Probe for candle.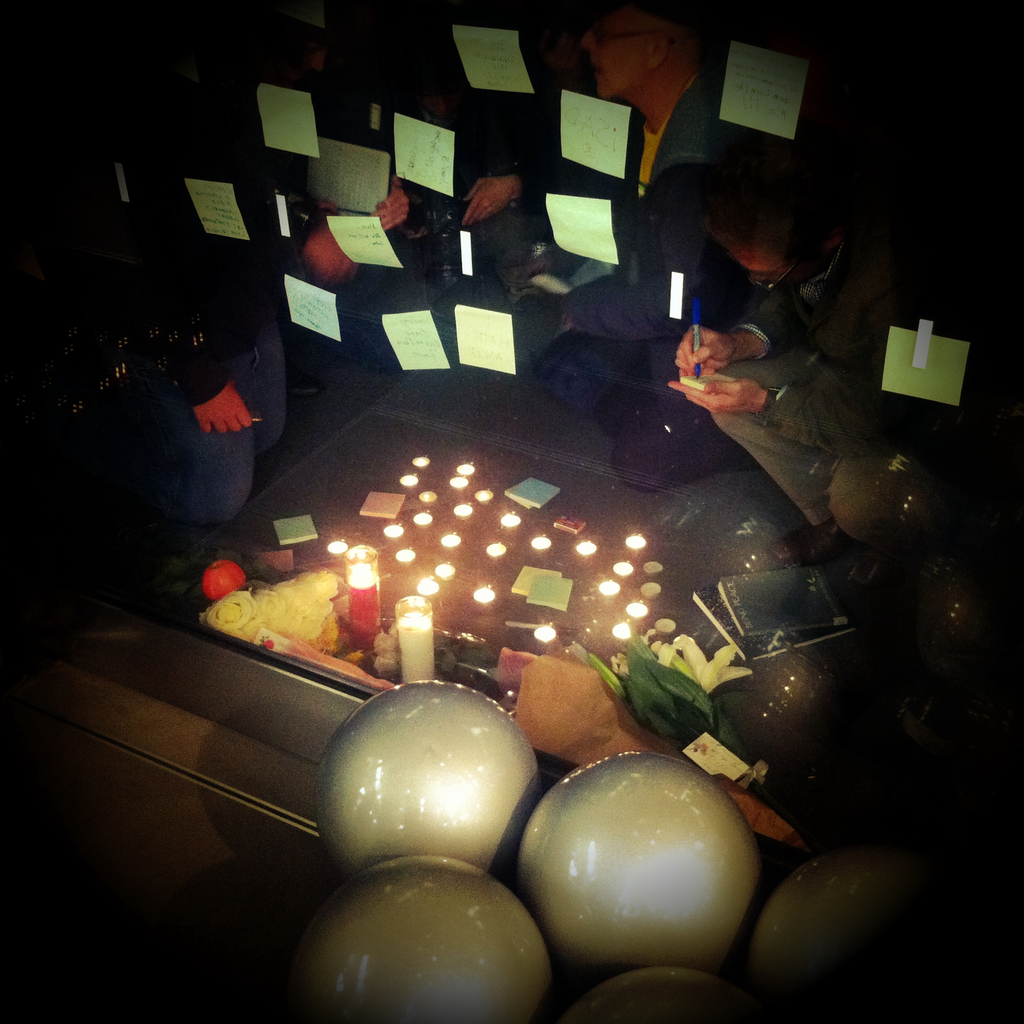
Probe result: 488:545:507:560.
